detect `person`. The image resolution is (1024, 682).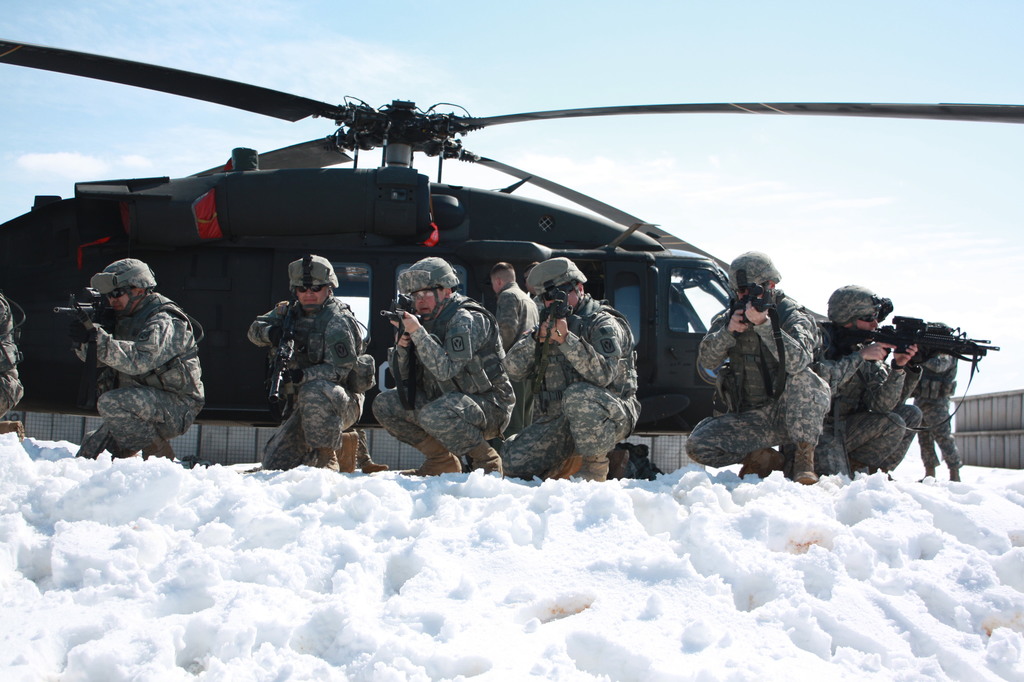
crop(483, 266, 539, 341).
